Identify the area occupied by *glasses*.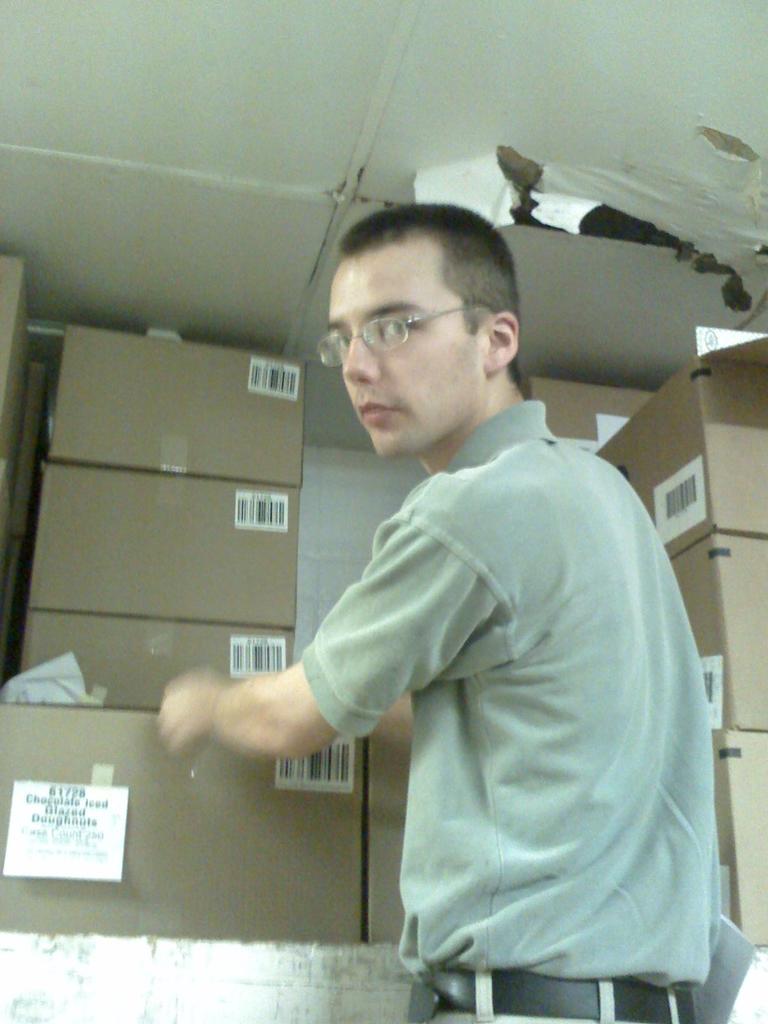
Area: 309, 306, 495, 375.
